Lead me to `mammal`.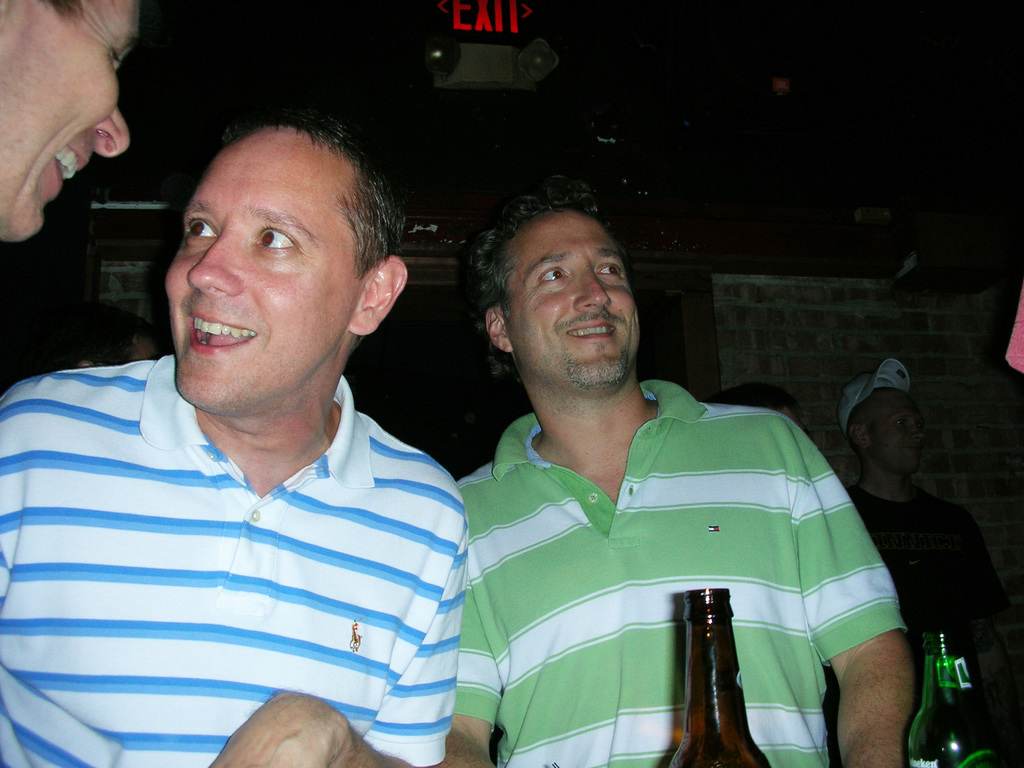
Lead to [left=12, top=128, right=501, bottom=767].
